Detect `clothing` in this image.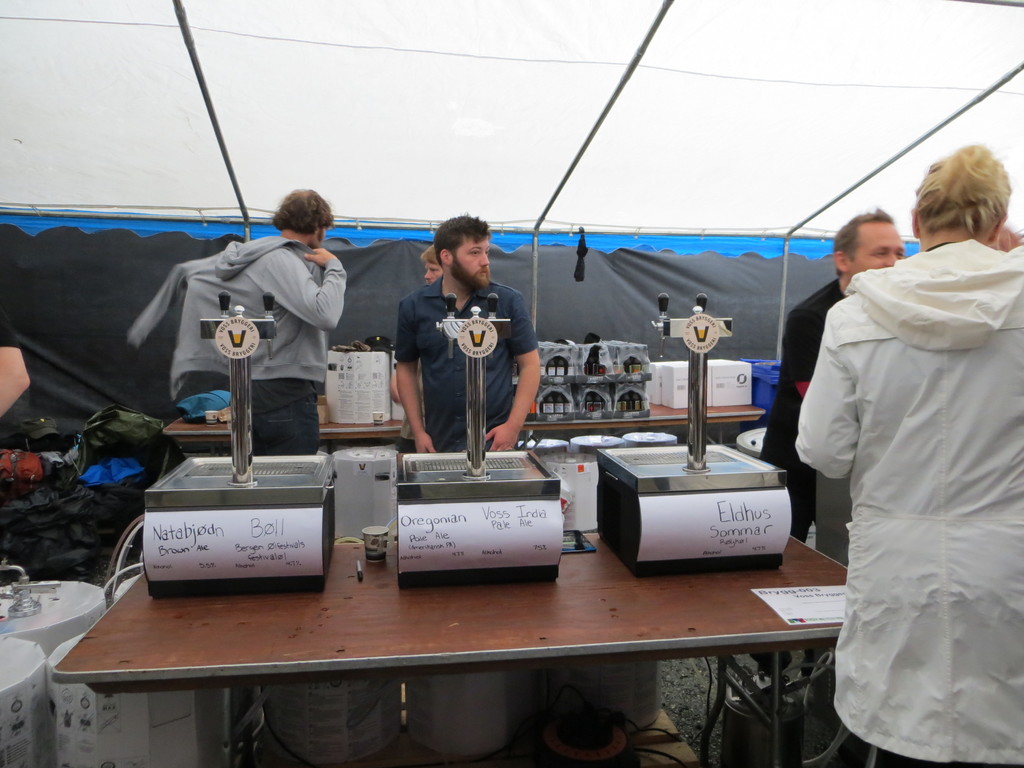
Detection: (791,186,1012,753).
